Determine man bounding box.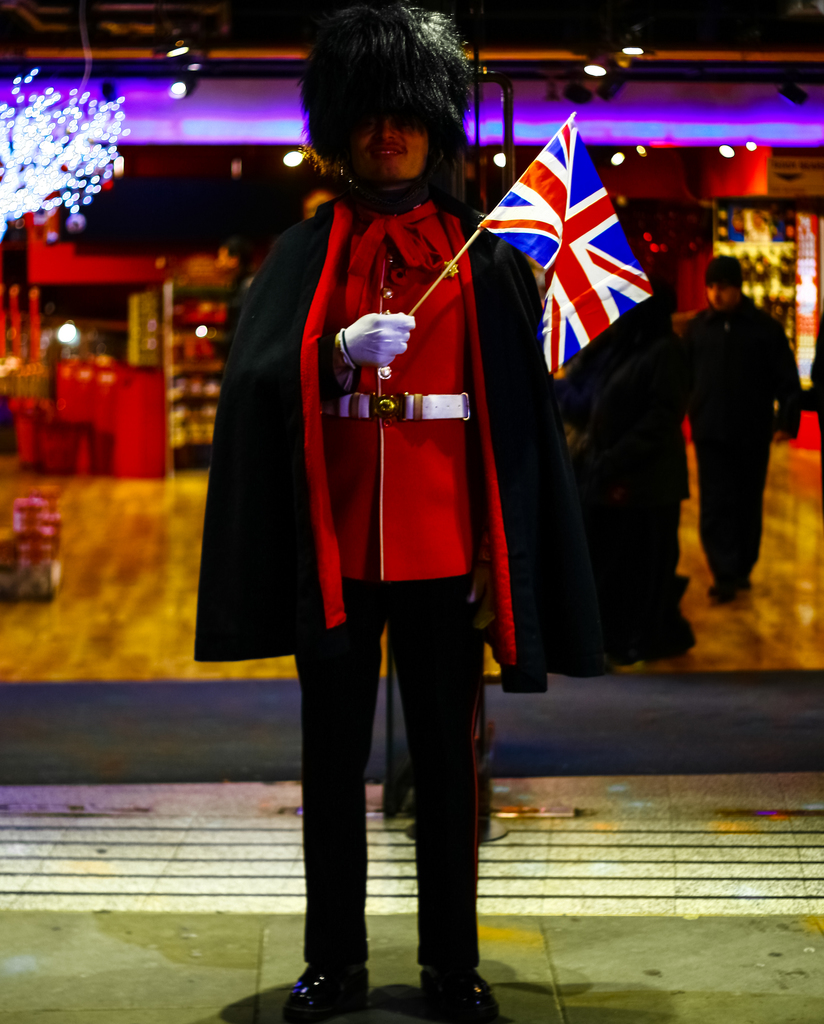
Determined: x1=652 y1=227 x2=804 y2=616.
